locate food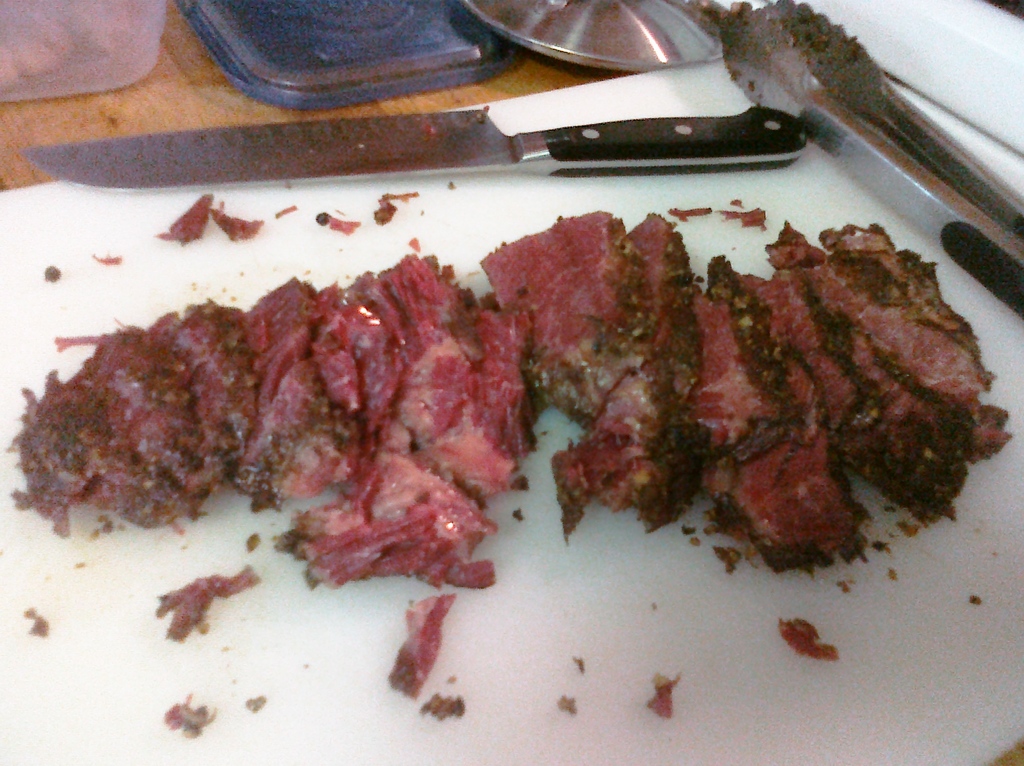
bbox(158, 190, 216, 244)
